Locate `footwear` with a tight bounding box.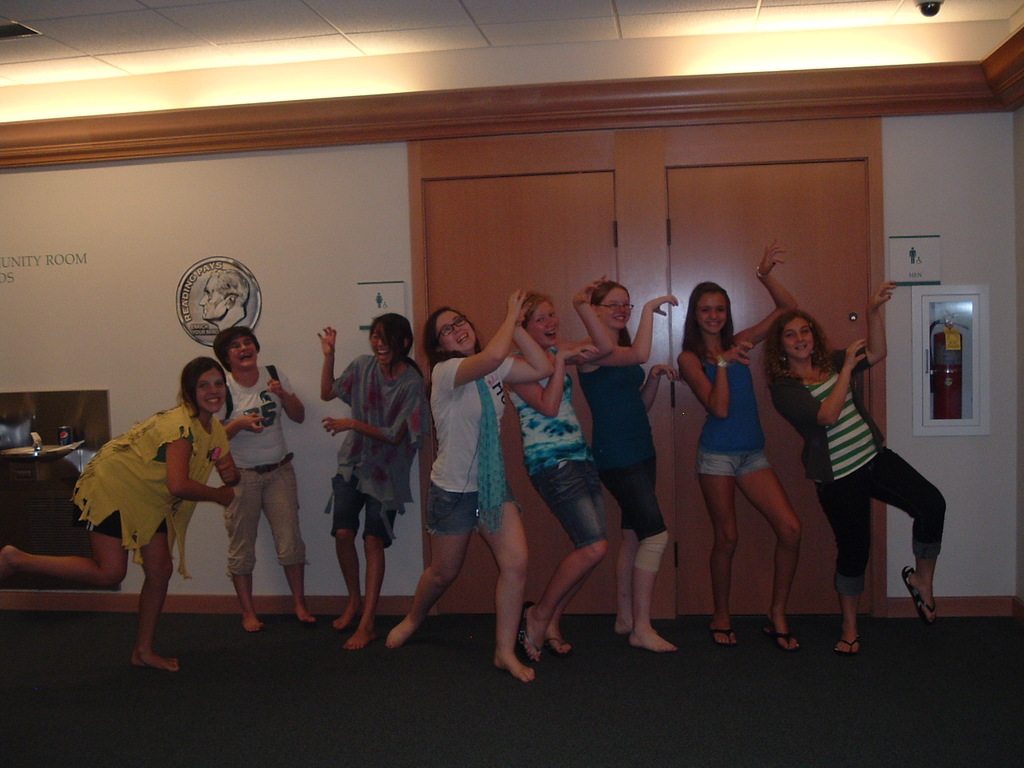
region(545, 628, 574, 654).
